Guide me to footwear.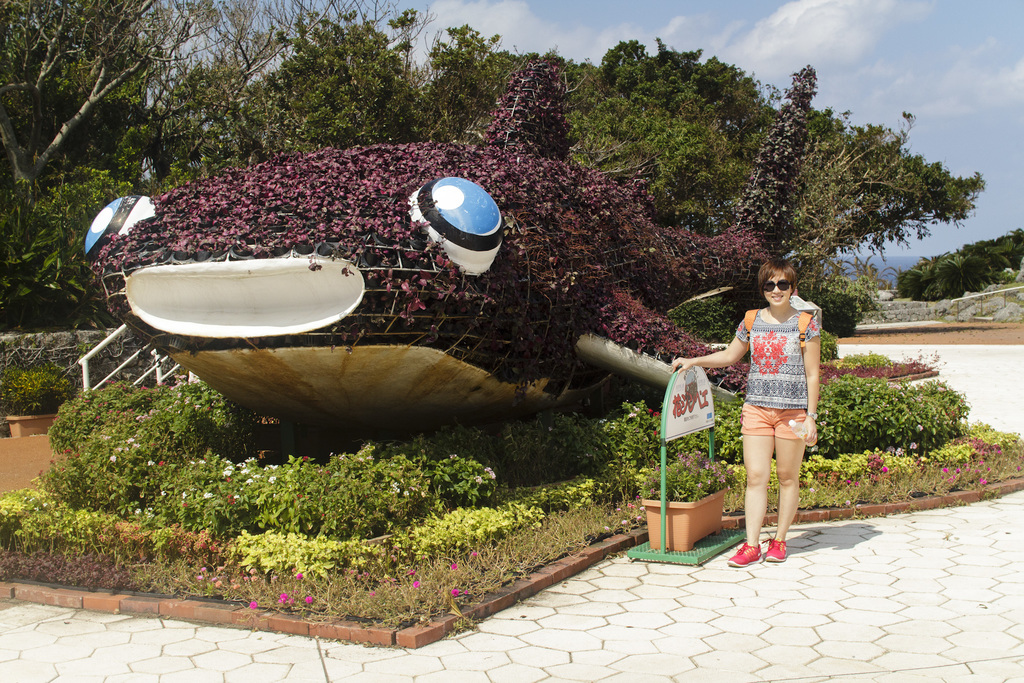
Guidance: [727,542,762,568].
